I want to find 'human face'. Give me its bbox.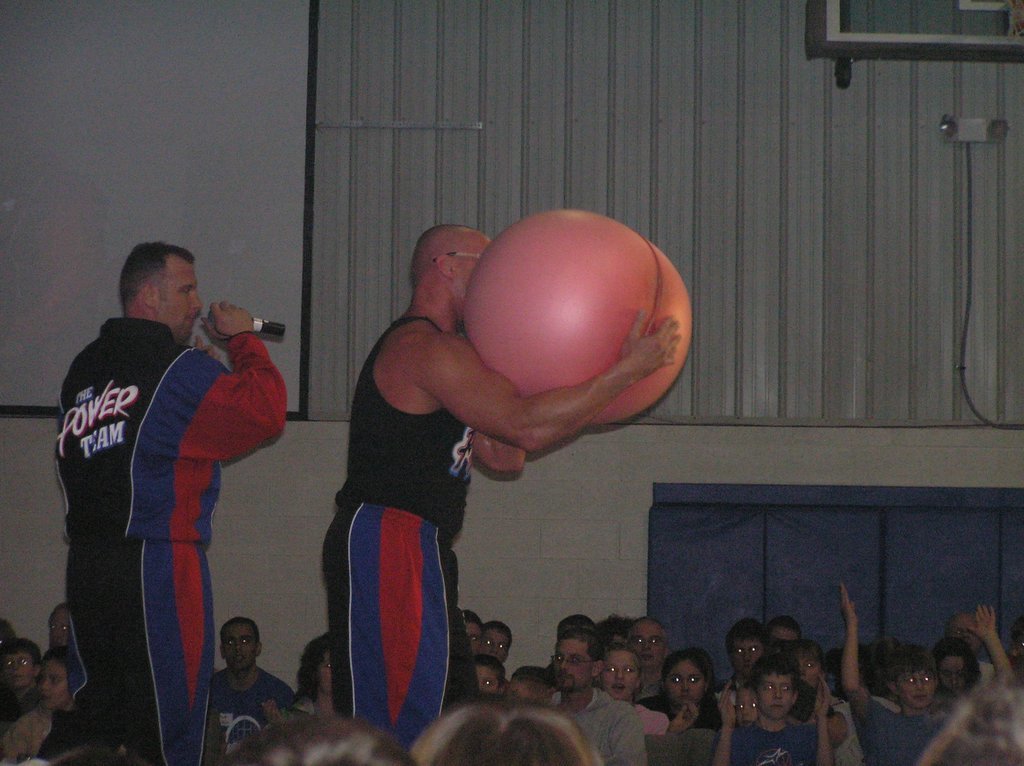
left=903, top=666, right=933, bottom=707.
